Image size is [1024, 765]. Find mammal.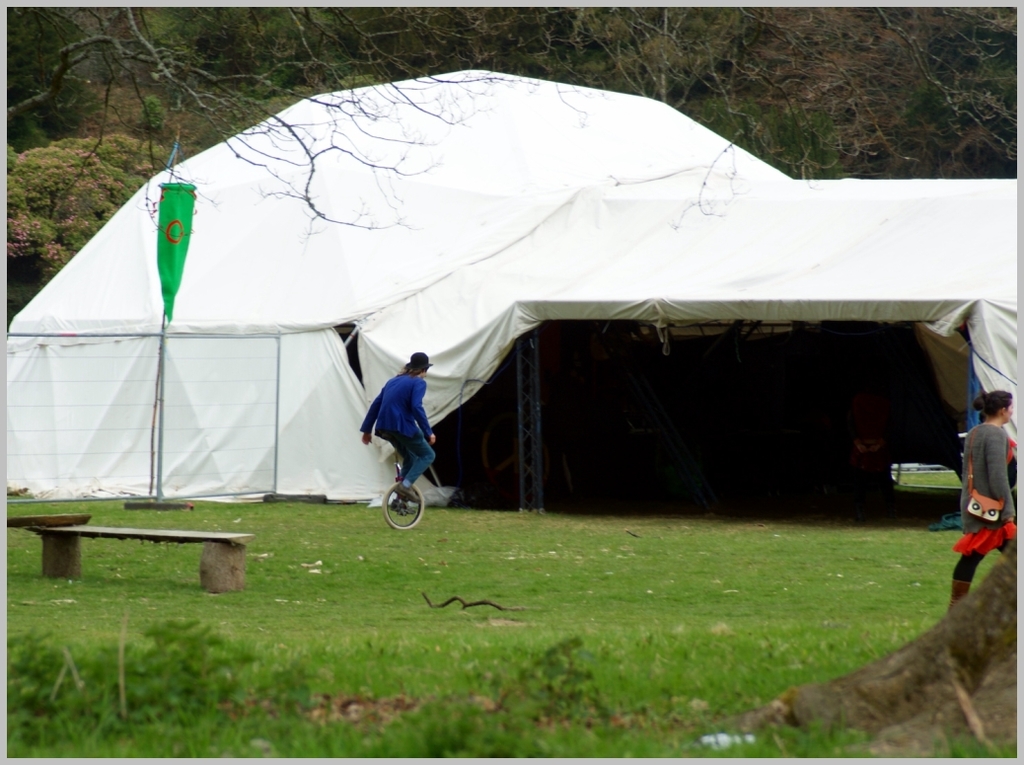
crop(938, 386, 1023, 610).
